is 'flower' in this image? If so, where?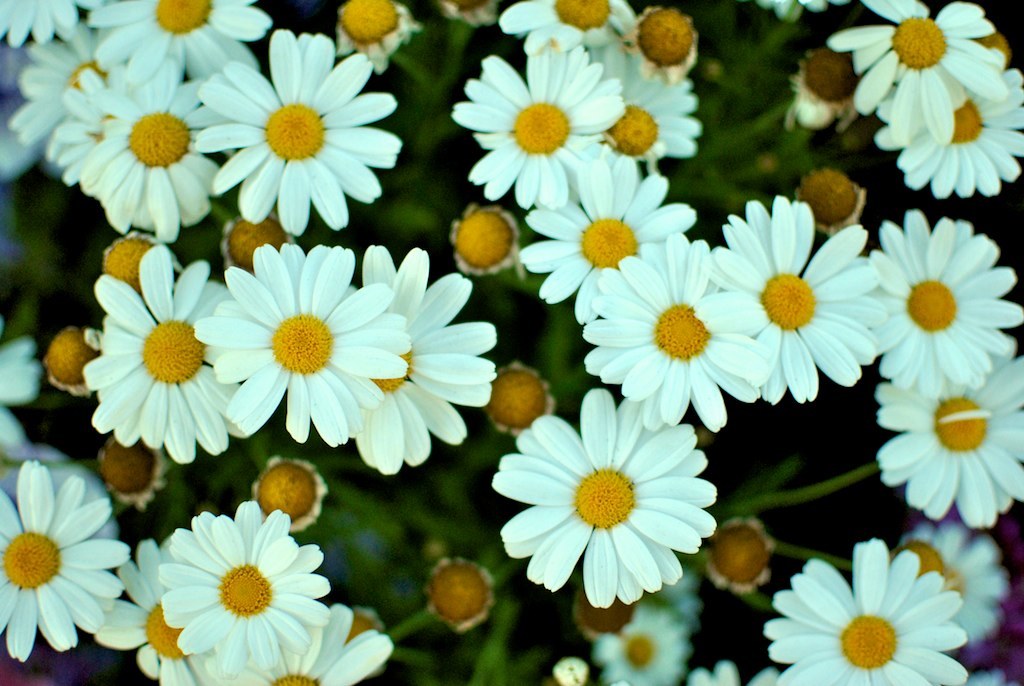
Yes, at x1=425 y1=555 x2=496 y2=635.
